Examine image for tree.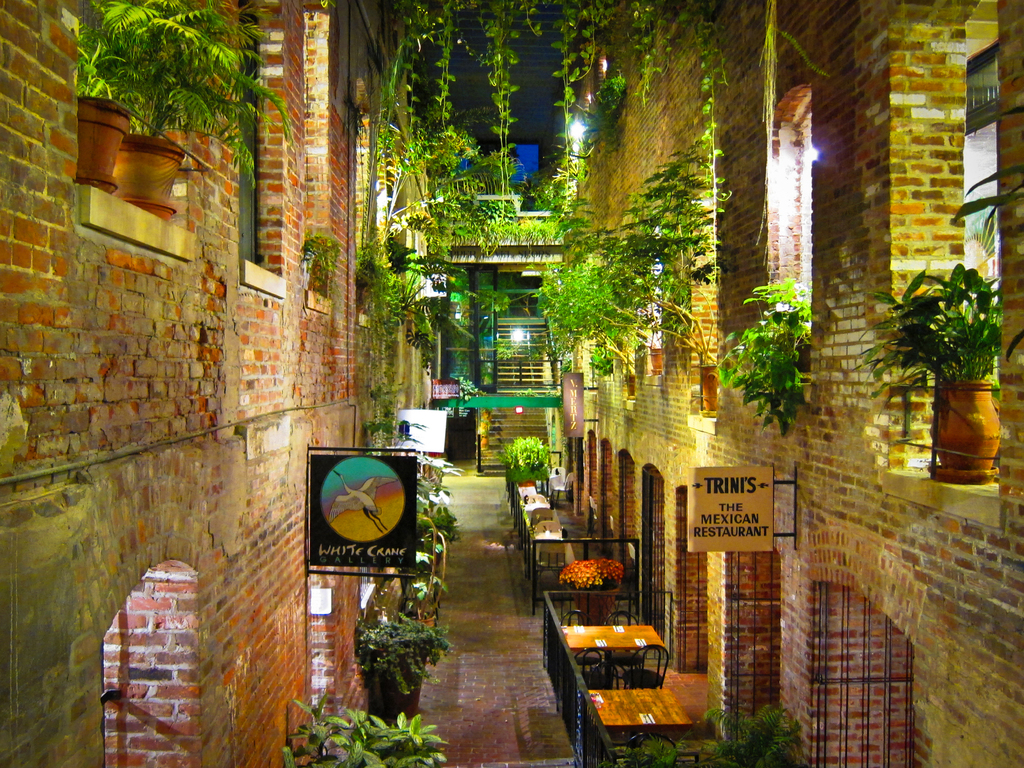
Examination result: Rect(388, 455, 464, 600).
